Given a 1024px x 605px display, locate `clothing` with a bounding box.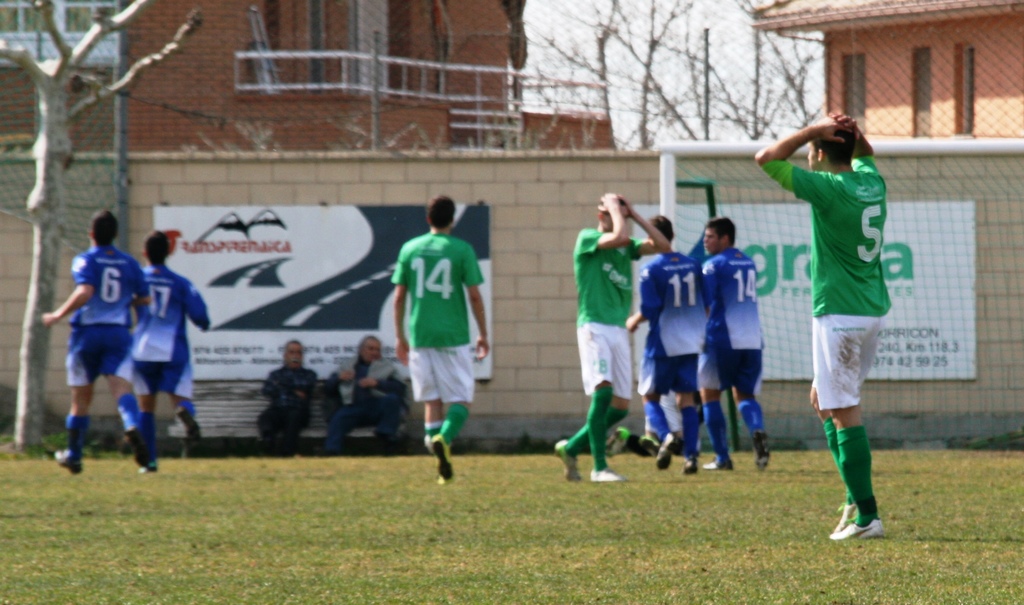
Located: {"x1": 394, "y1": 232, "x2": 484, "y2": 406}.
